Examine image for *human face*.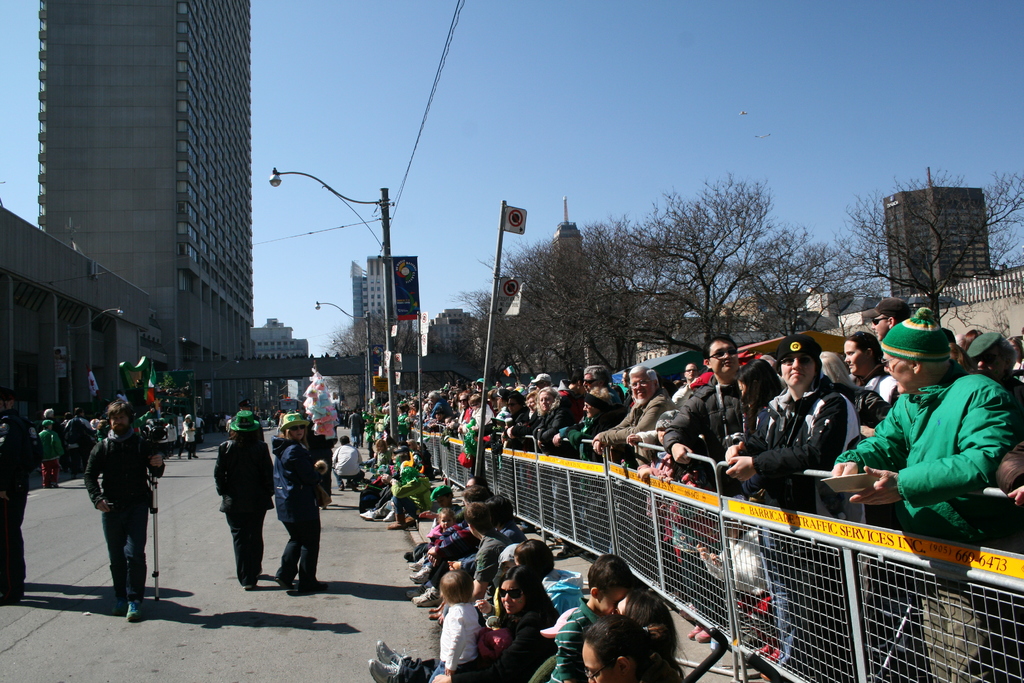
Examination result: crop(630, 372, 653, 409).
